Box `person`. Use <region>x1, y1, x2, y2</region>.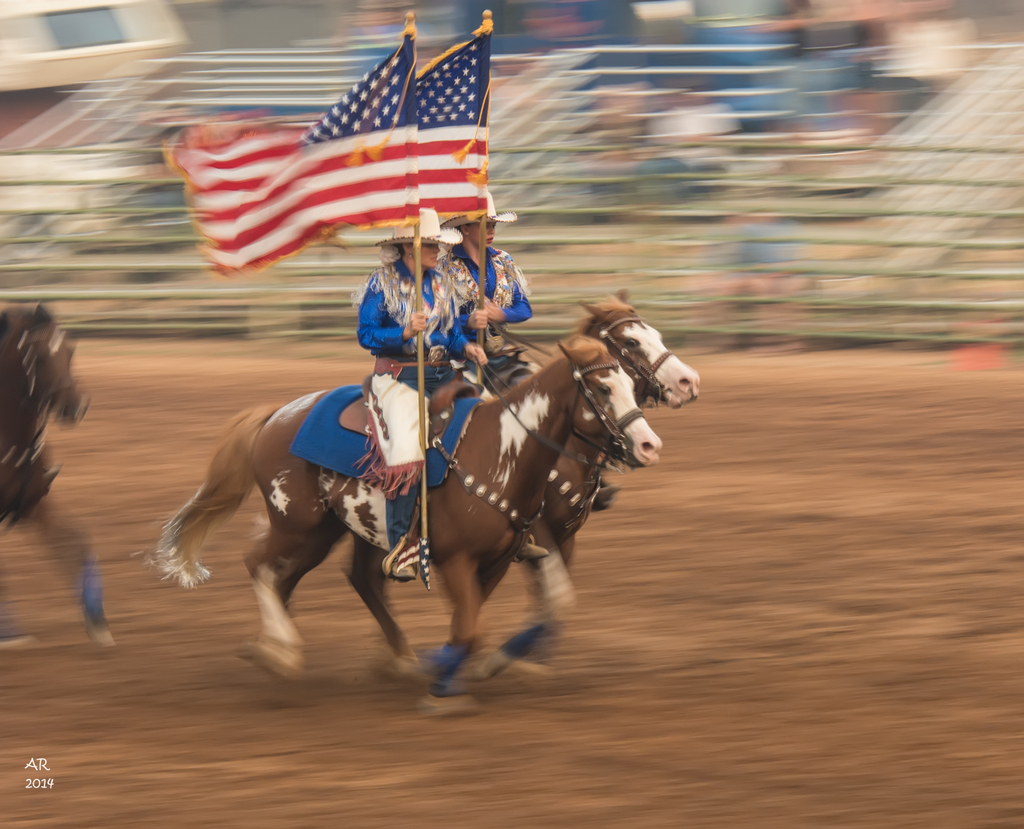
<region>432, 186, 541, 401</region>.
